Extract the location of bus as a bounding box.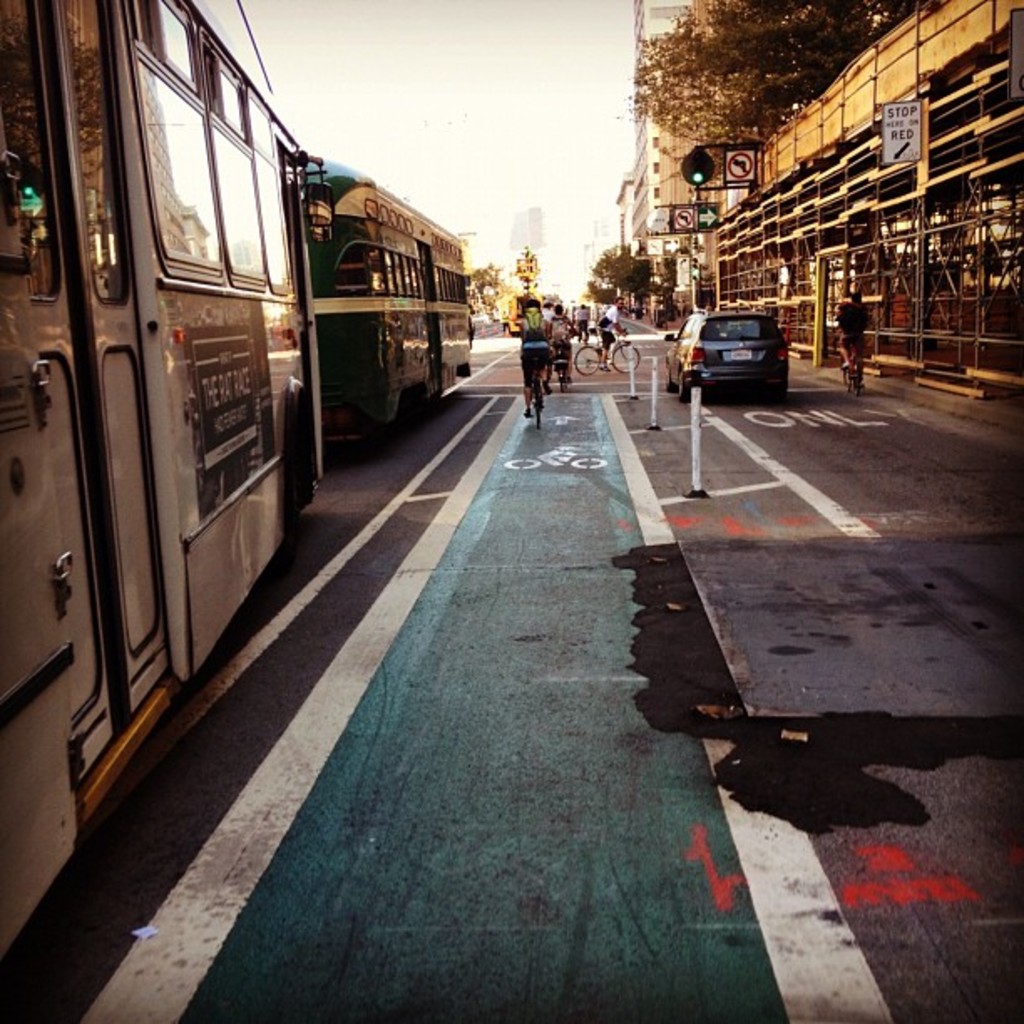
Rect(0, 0, 335, 960).
